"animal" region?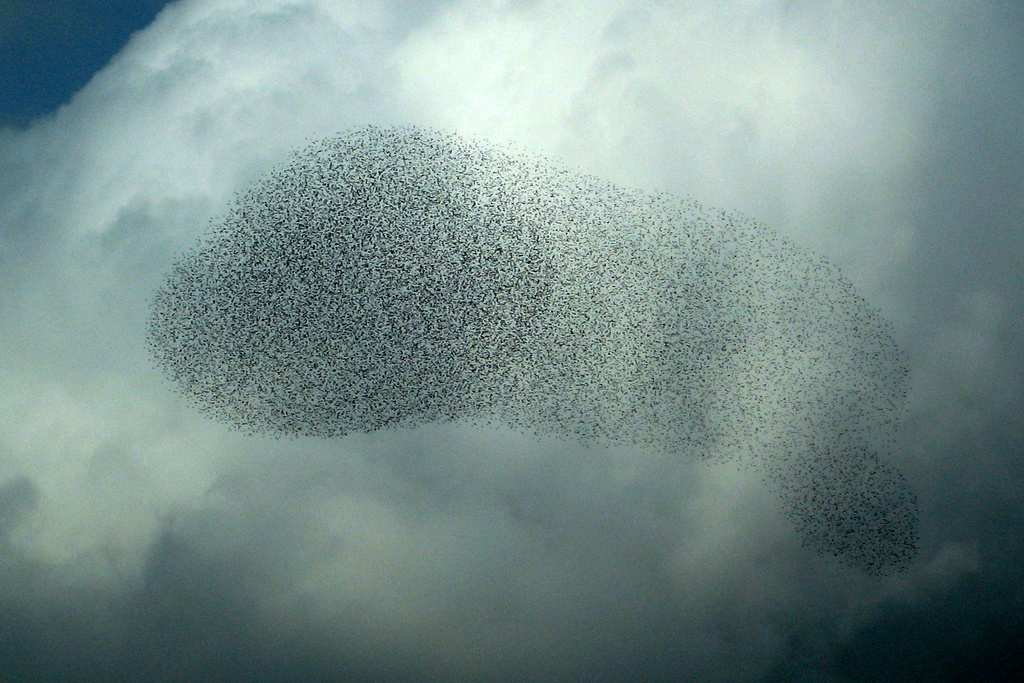
143/111/929/579
